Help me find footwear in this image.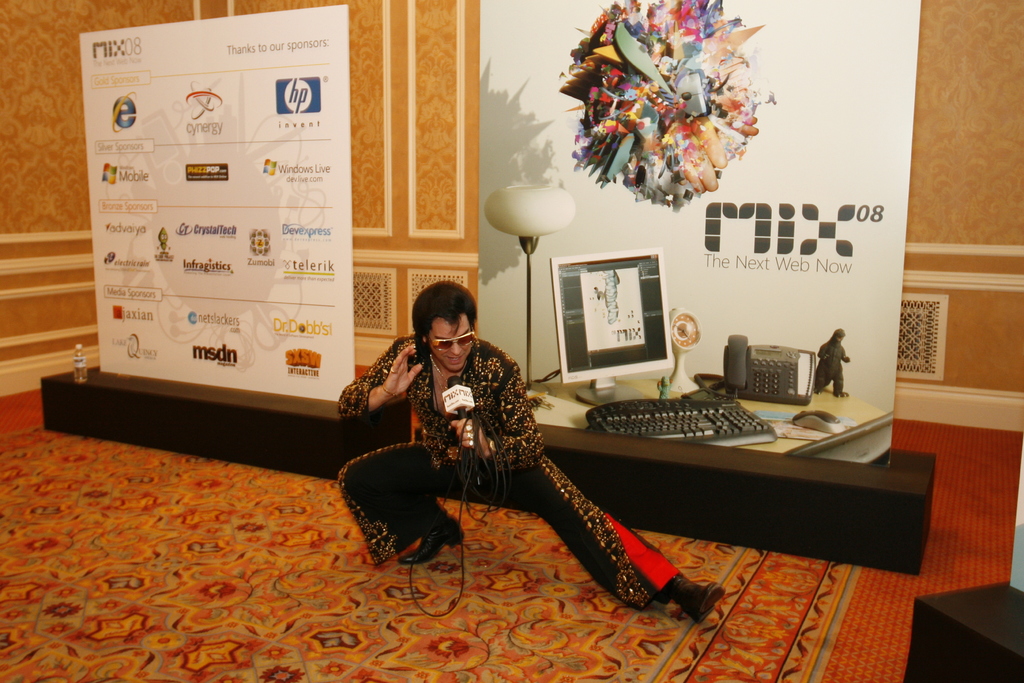
Found it: box(837, 389, 848, 397).
